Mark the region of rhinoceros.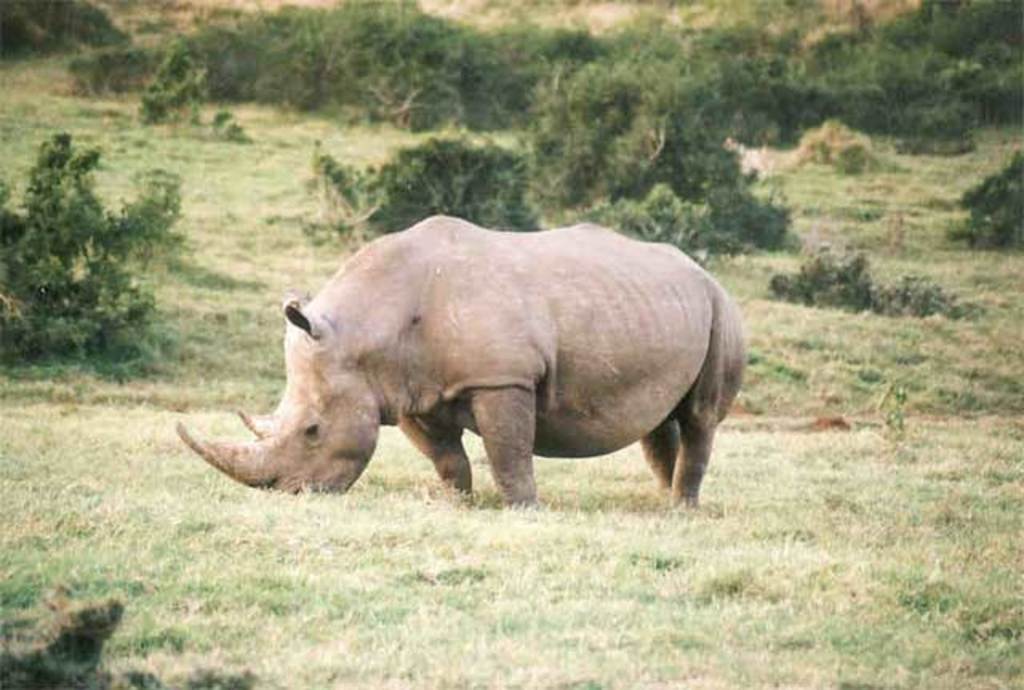
Region: (x1=173, y1=210, x2=746, y2=524).
